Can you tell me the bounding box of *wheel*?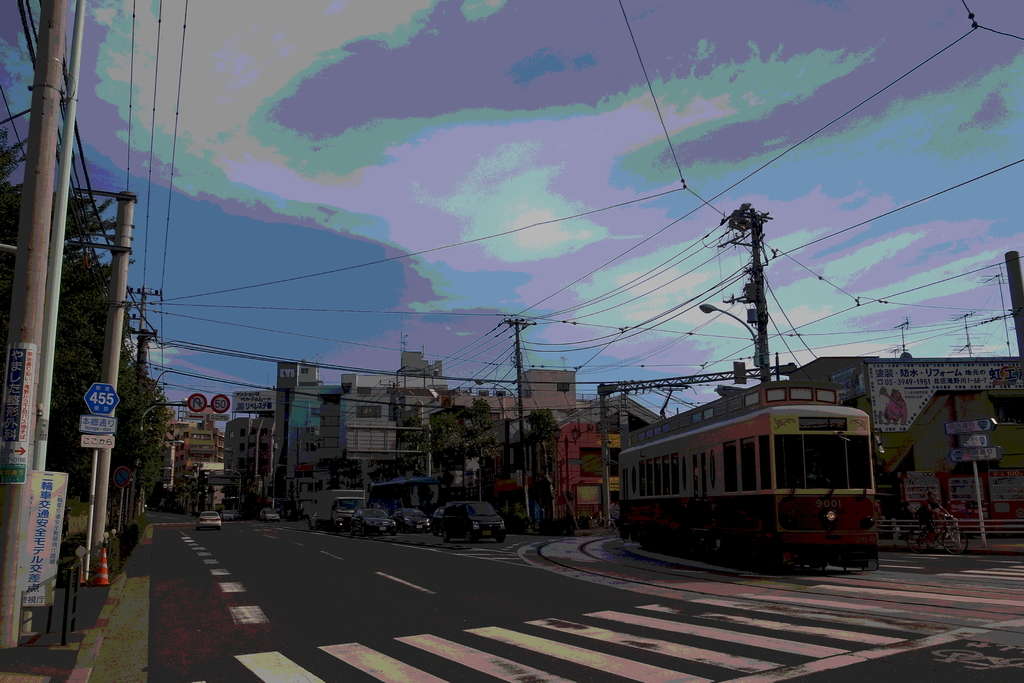
bbox=[458, 533, 470, 539].
